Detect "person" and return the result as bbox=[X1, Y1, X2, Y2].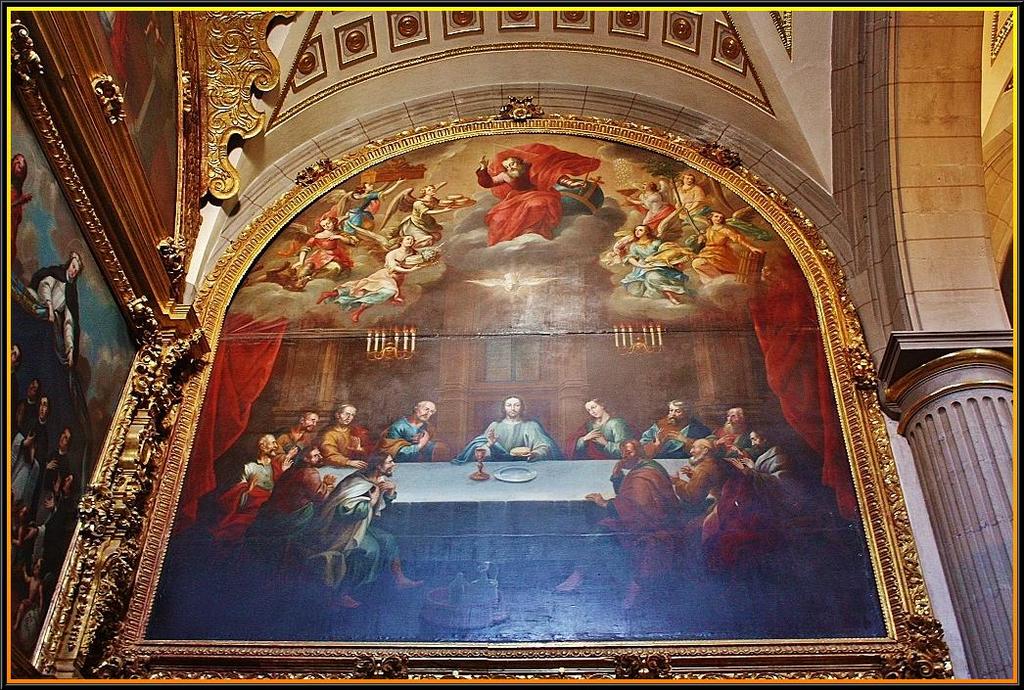
bbox=[596, 224, 689, 307].
